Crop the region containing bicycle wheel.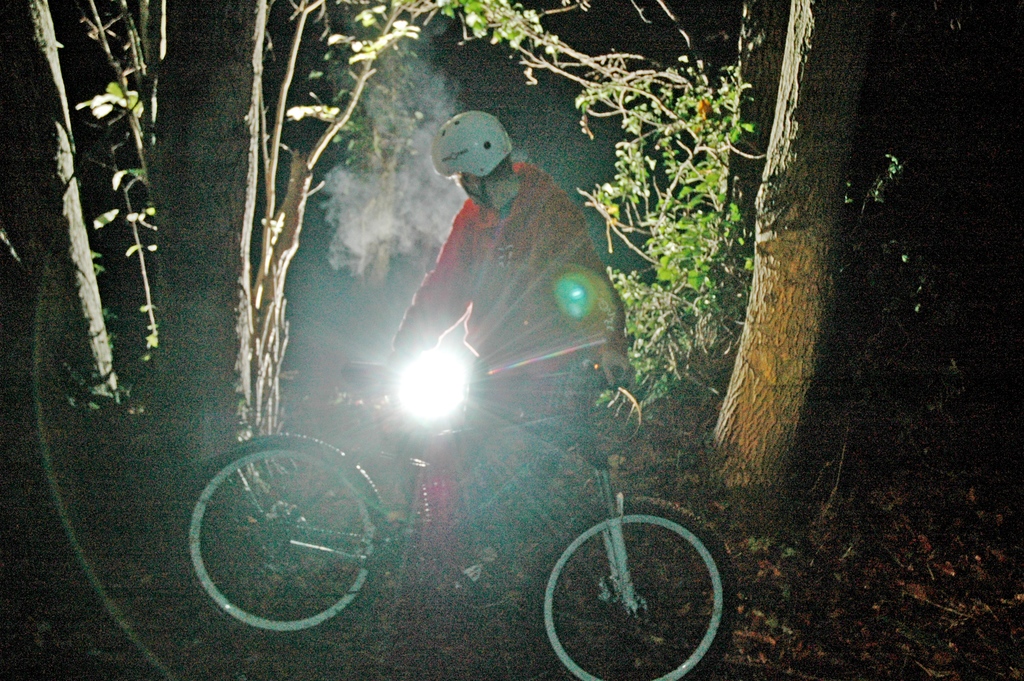
Crop region: l=184, t=426, r=381, b=645.
